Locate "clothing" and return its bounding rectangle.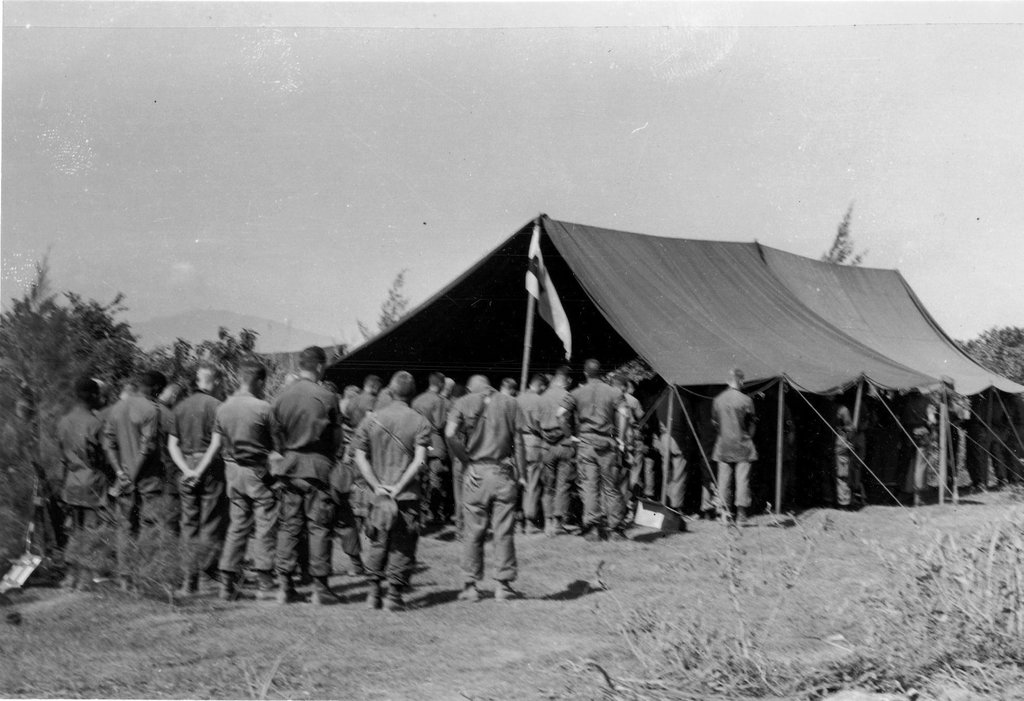
412/387/452/521.
